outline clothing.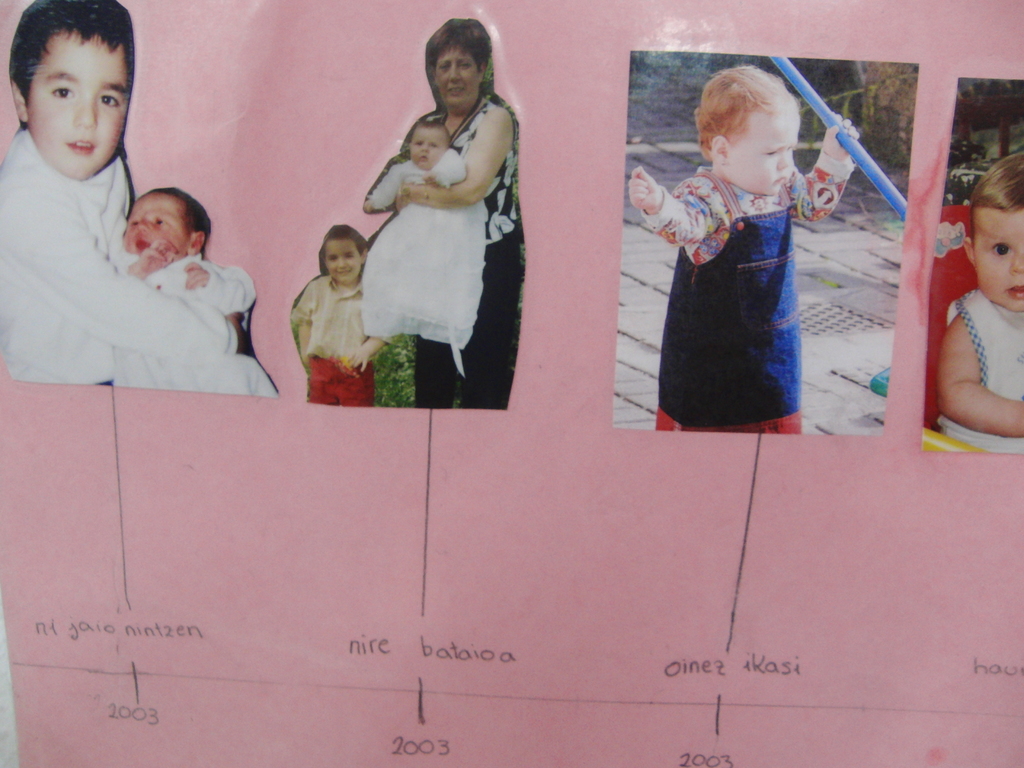
Outline: detection(0, 119, 235, 388).
